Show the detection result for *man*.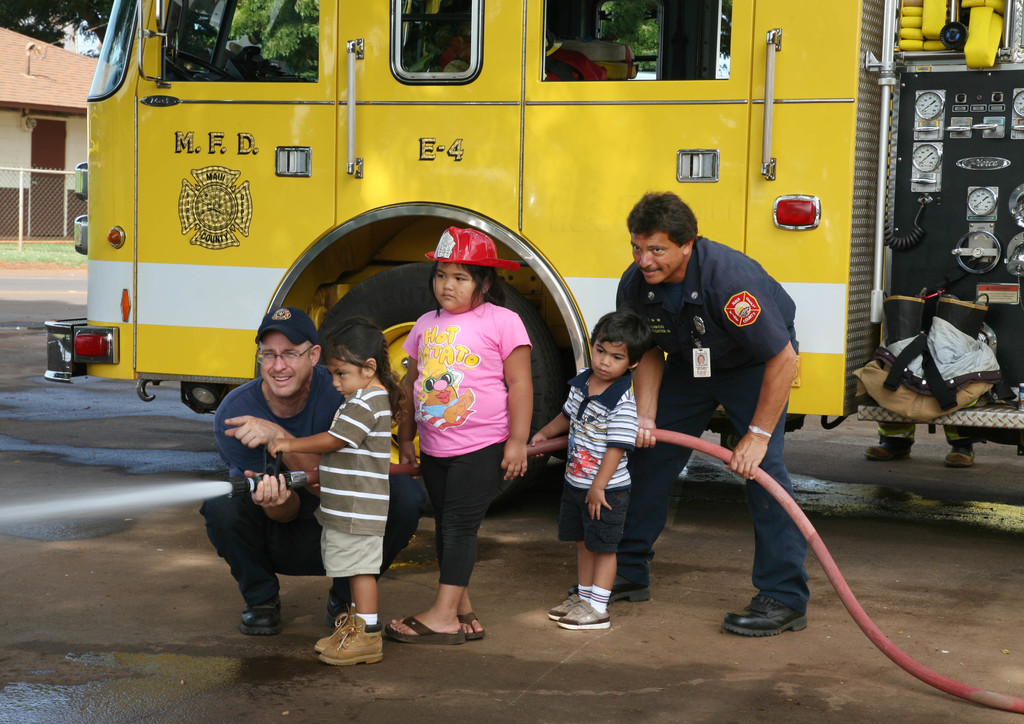
left=193, top=305, right=430, bottom=638.
